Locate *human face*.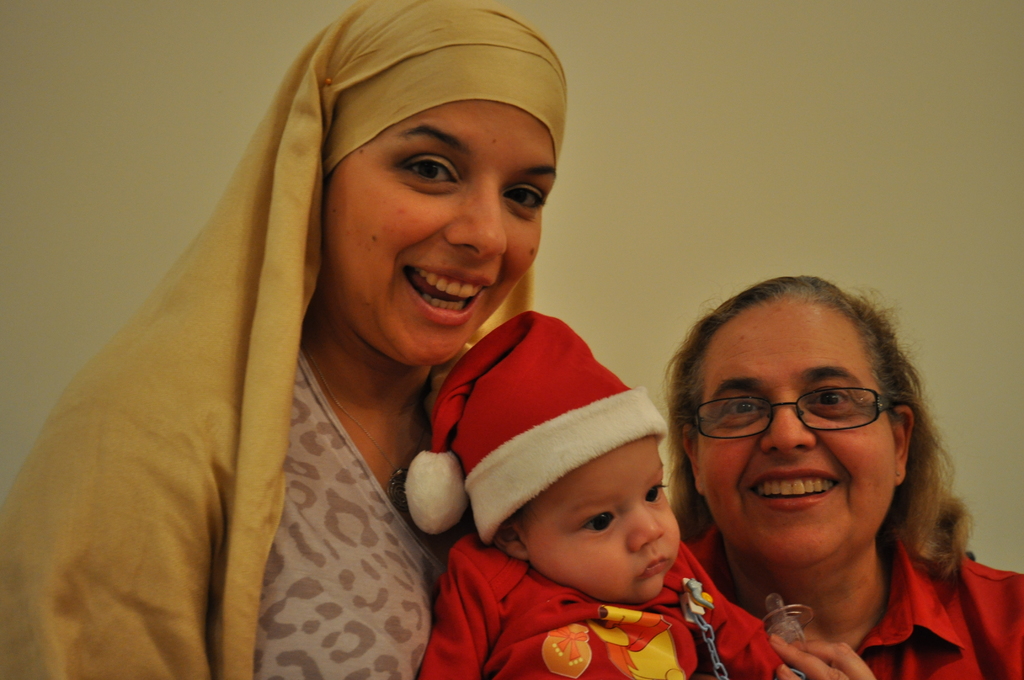
Bounding box: [x1=524, y1=438, x2=680, y2=600].
